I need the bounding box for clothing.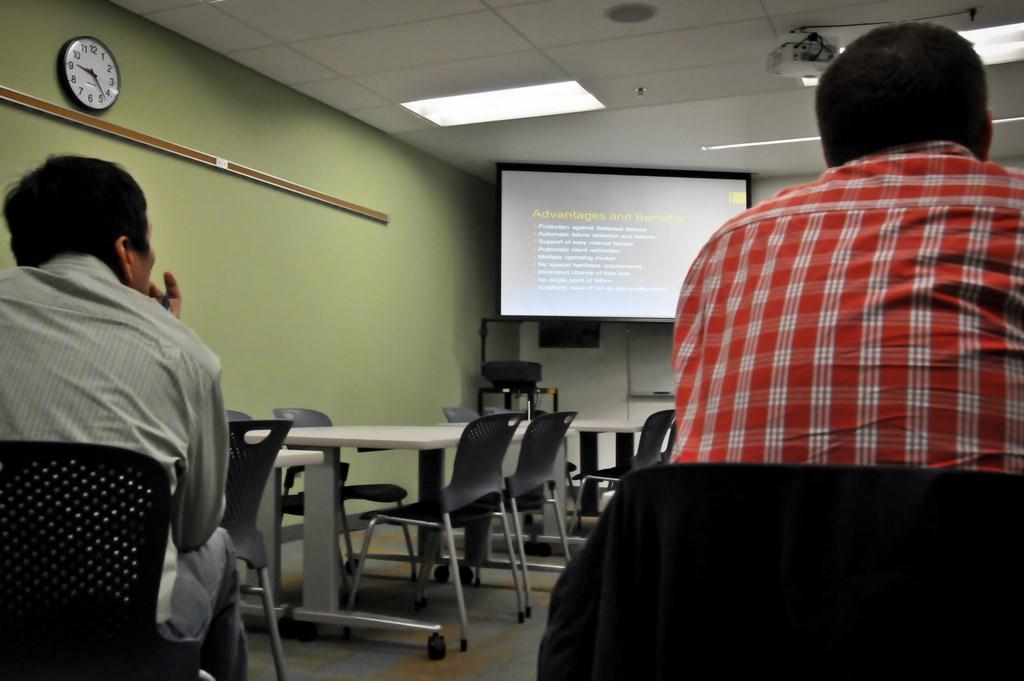
Here it is: rect(671, 144, 1023, 473).
